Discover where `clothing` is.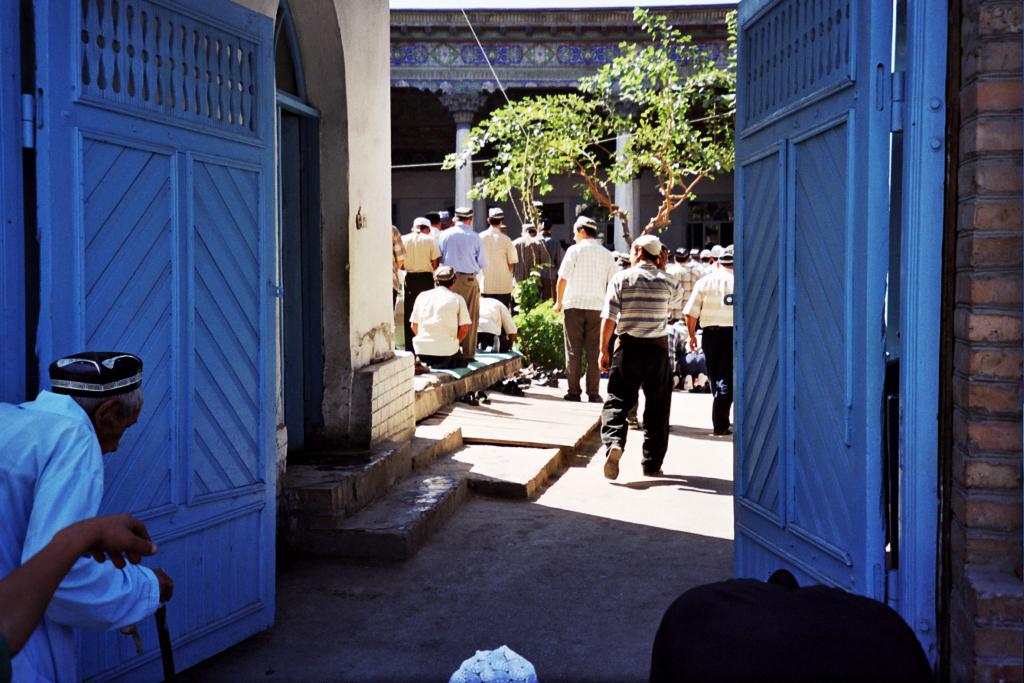
Discovered at 439:221:475:350.
